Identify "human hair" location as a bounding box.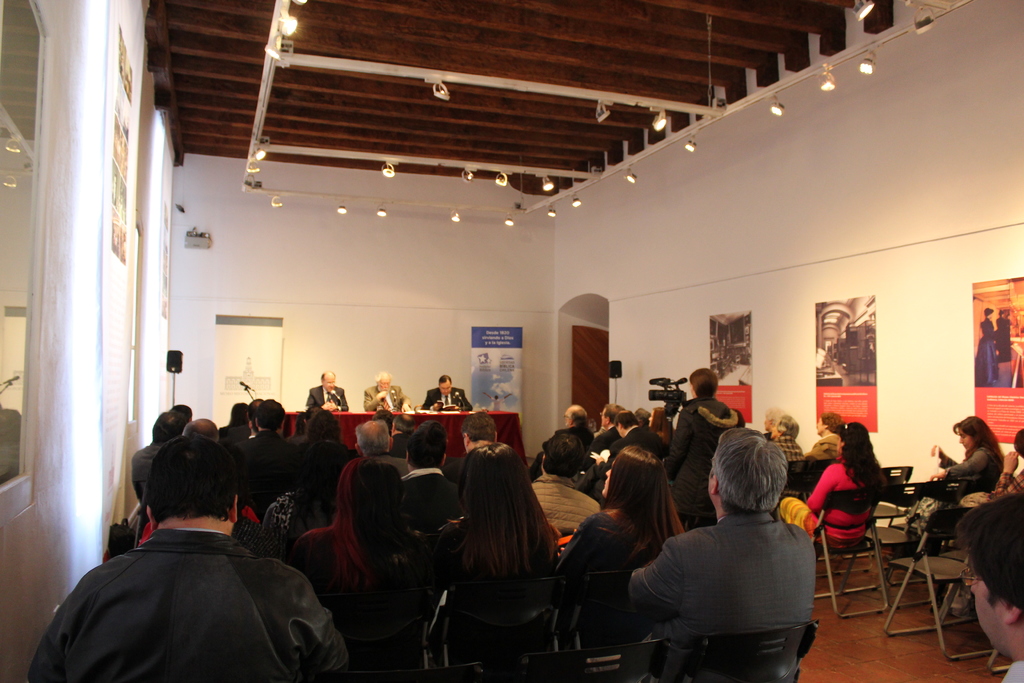
(x1=307, y1=411, x2=339, y2=444).
